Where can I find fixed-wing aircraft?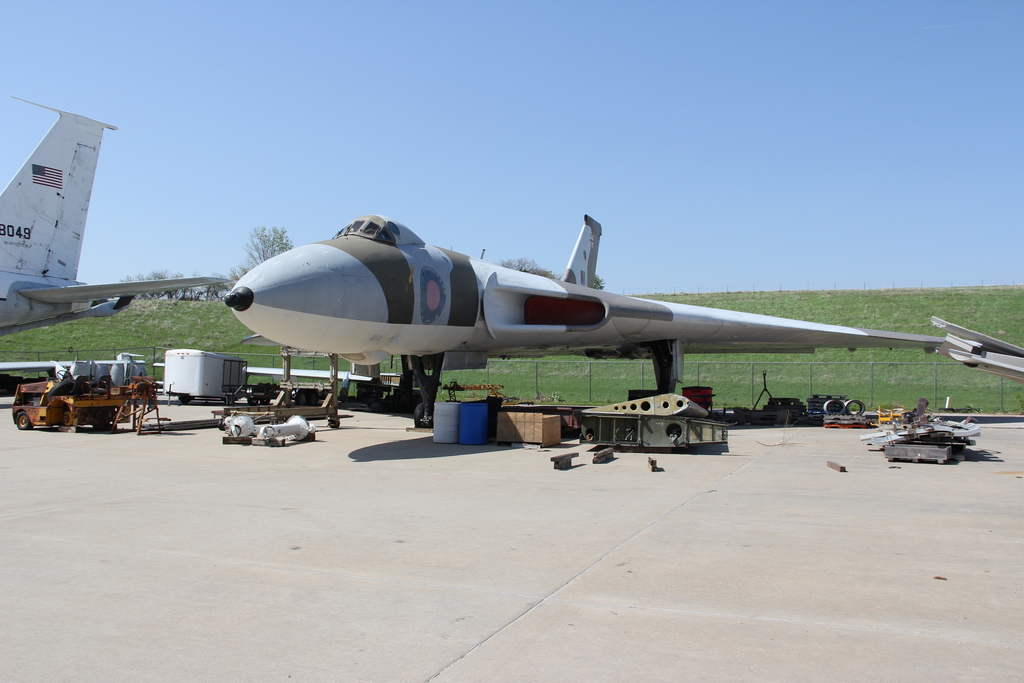
You can find it at l=1, t=90, r=234, b=336.
